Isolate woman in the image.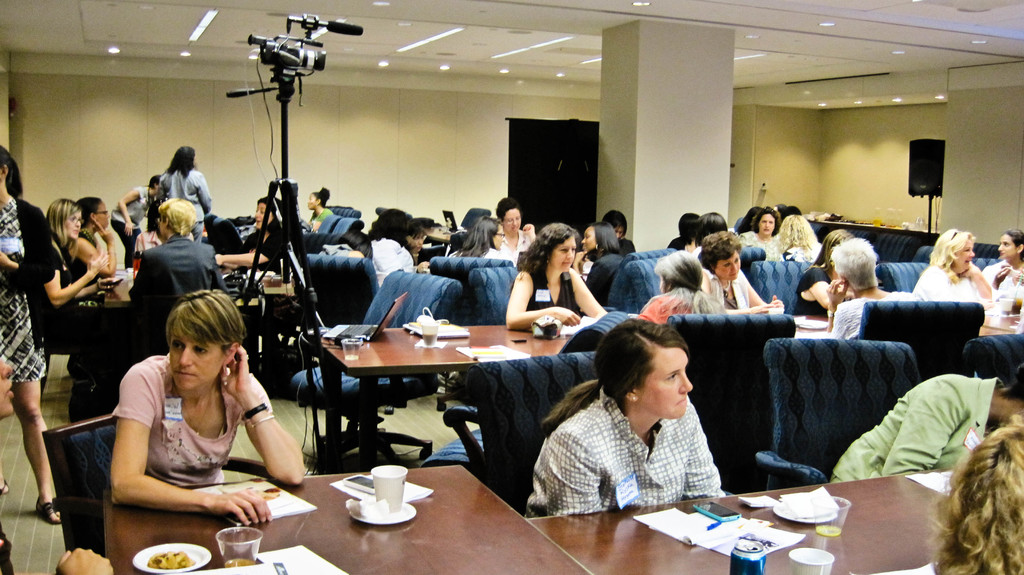
Isolated region: [493, 193, 538, 262].
